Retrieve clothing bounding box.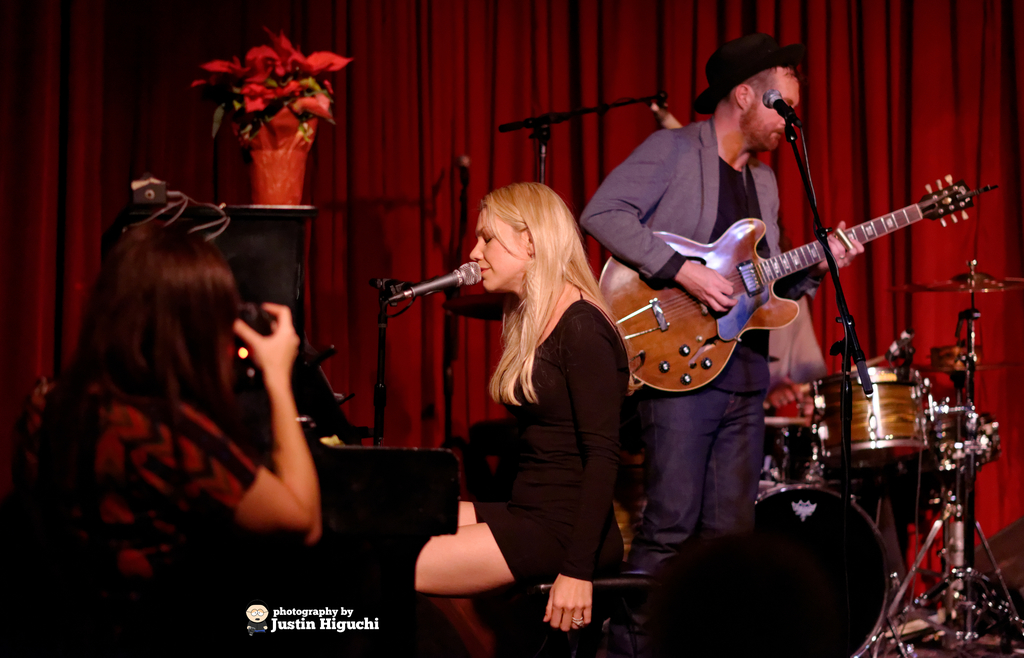
Bounding box: locate(35, 376, 264, 590).
